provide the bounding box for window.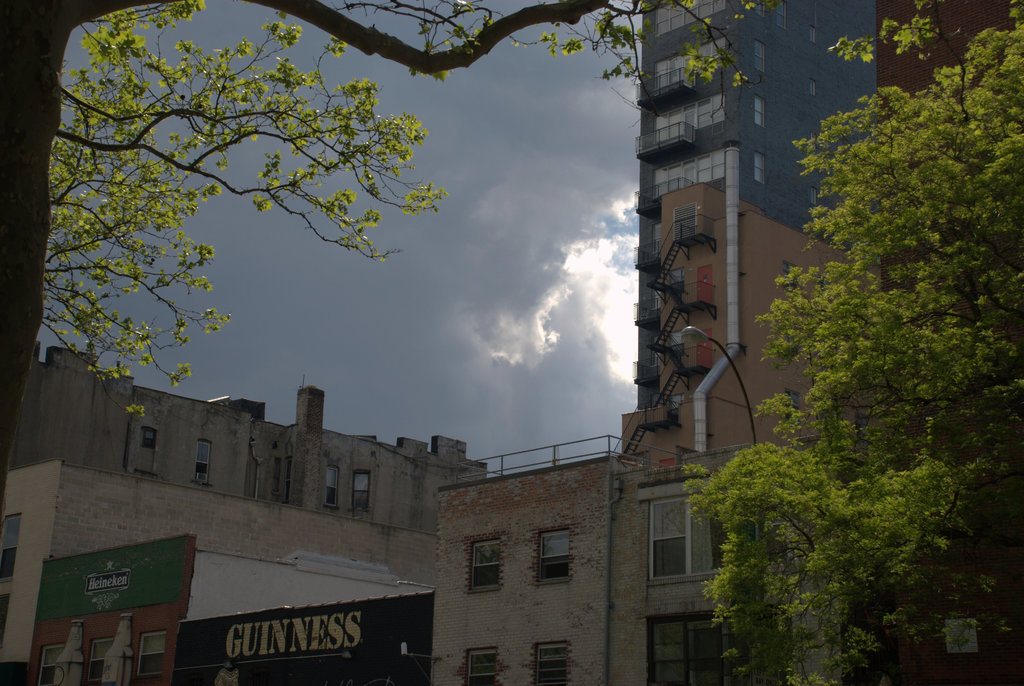
43 647 59 685.
